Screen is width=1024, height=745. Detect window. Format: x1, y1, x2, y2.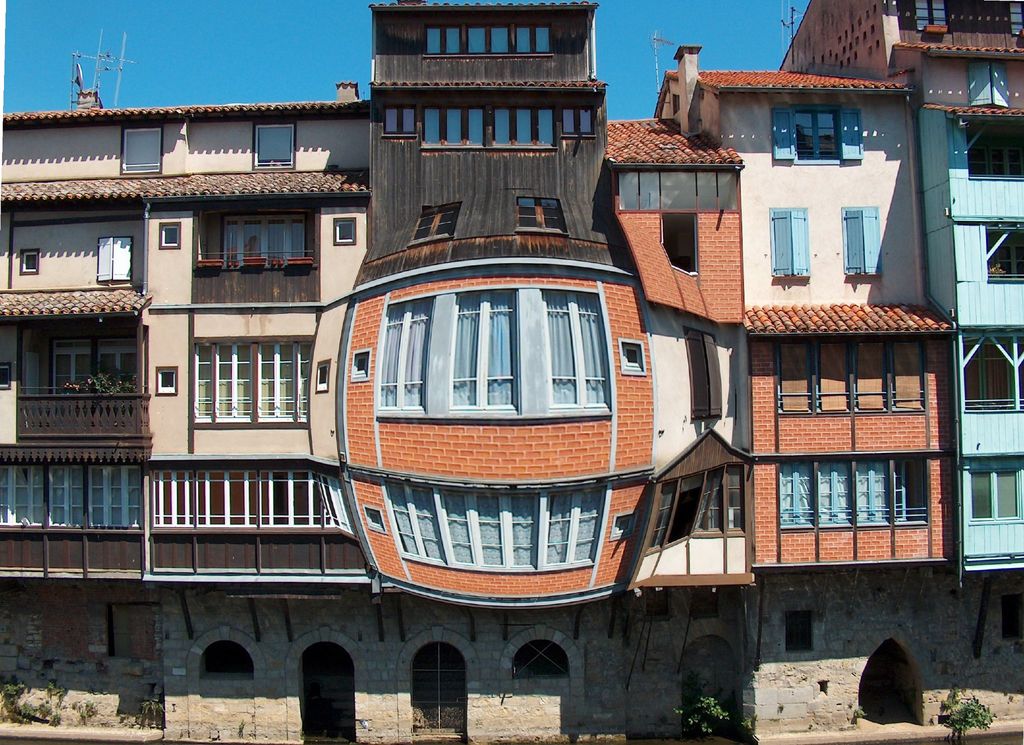
404, 203, 464, 247.
